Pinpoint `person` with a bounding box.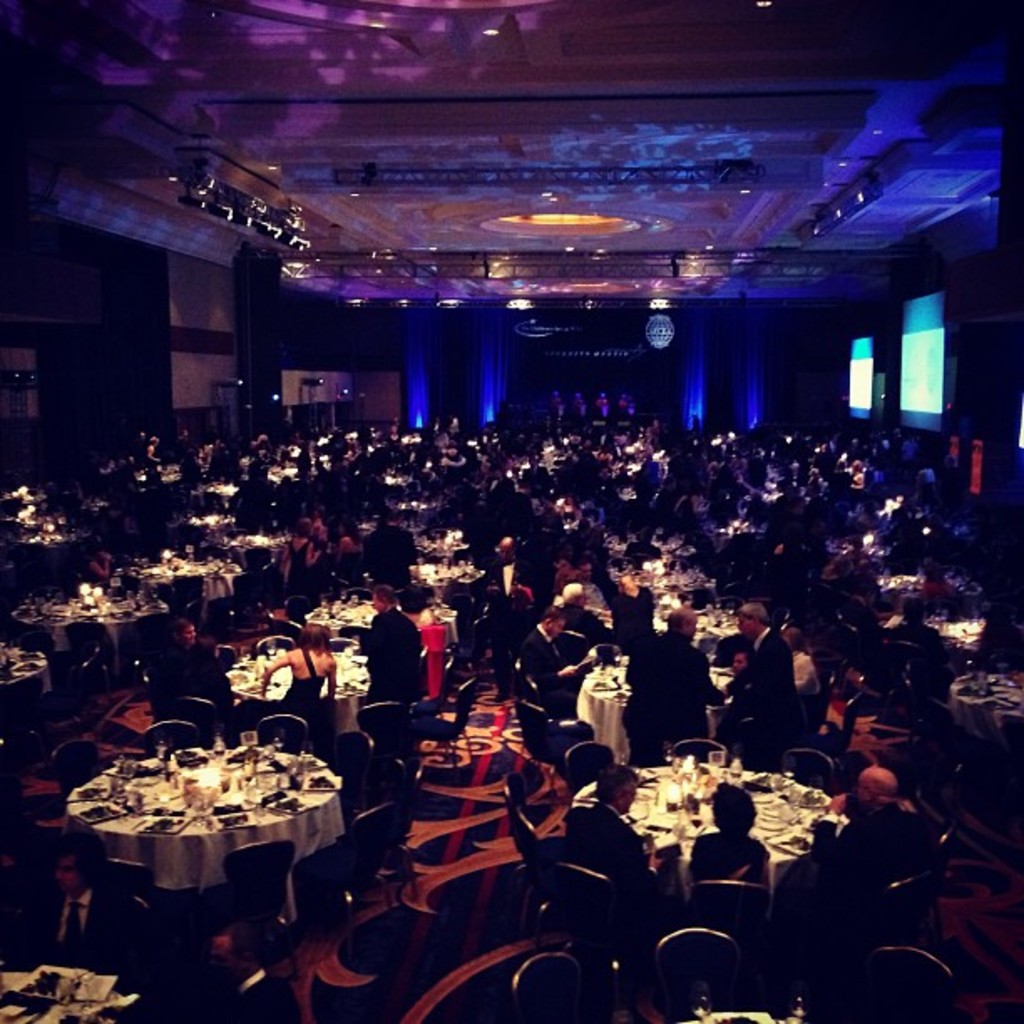
479,532,542,698.
